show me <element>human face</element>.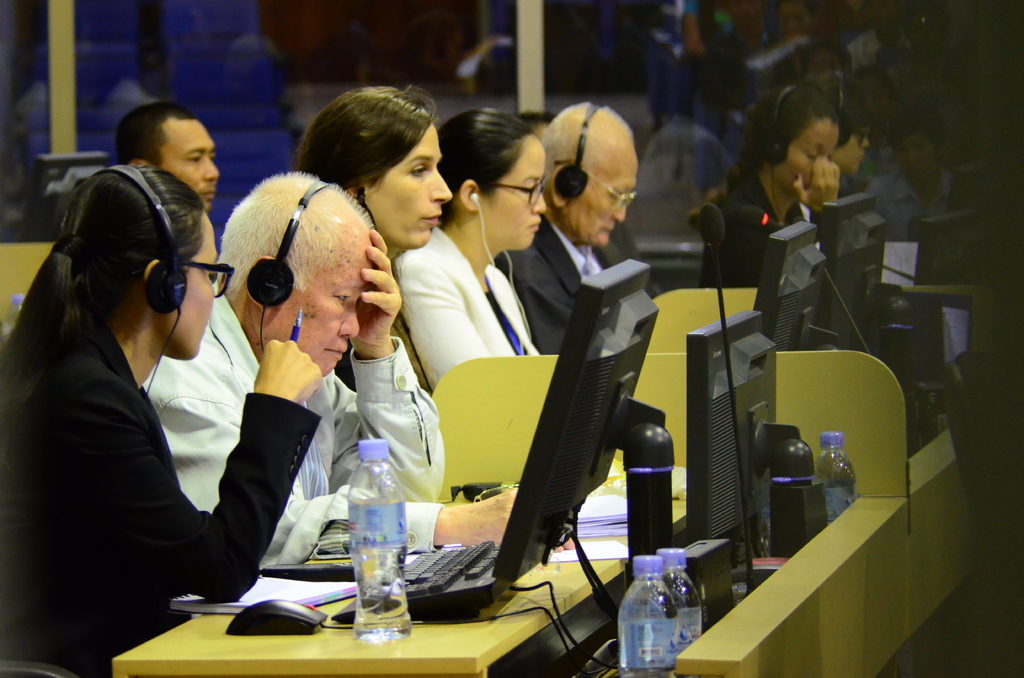
<element>human face</element> is here: detection(375, 131, 452, 248).
